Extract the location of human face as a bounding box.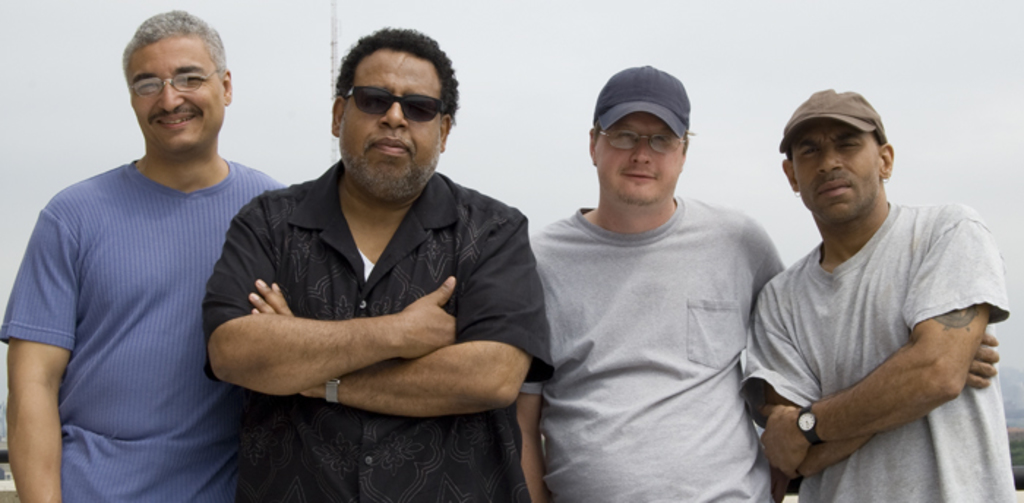
[787,116,889,222].
